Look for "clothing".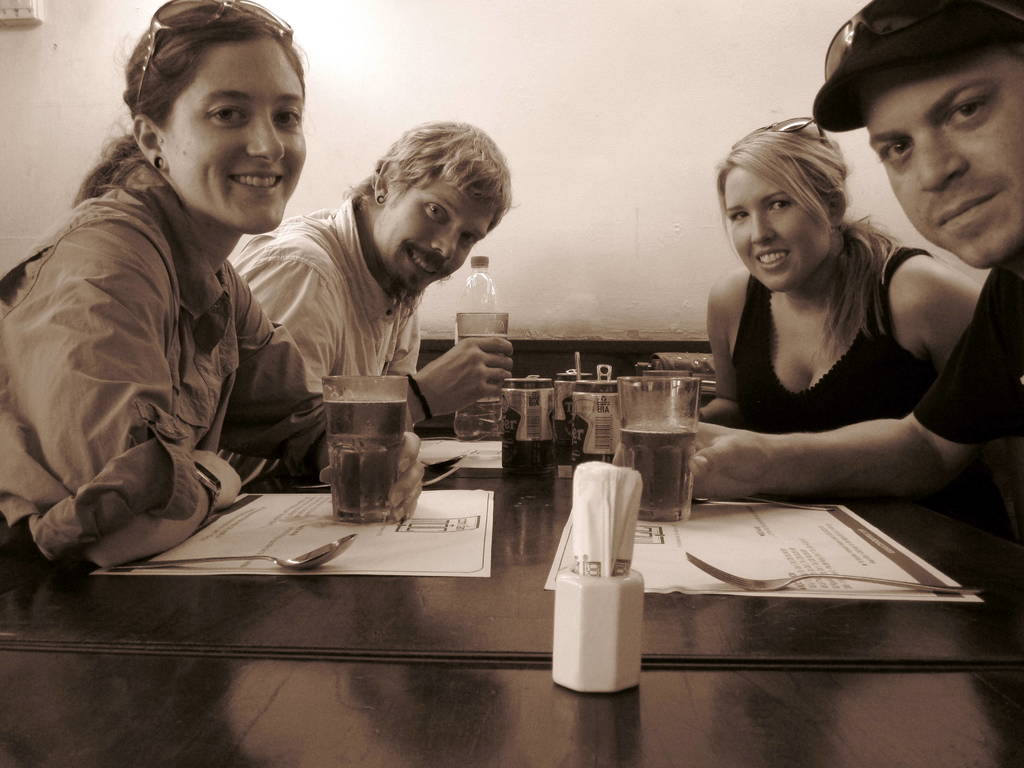
Found: crop(0, 137, 441, 581).
